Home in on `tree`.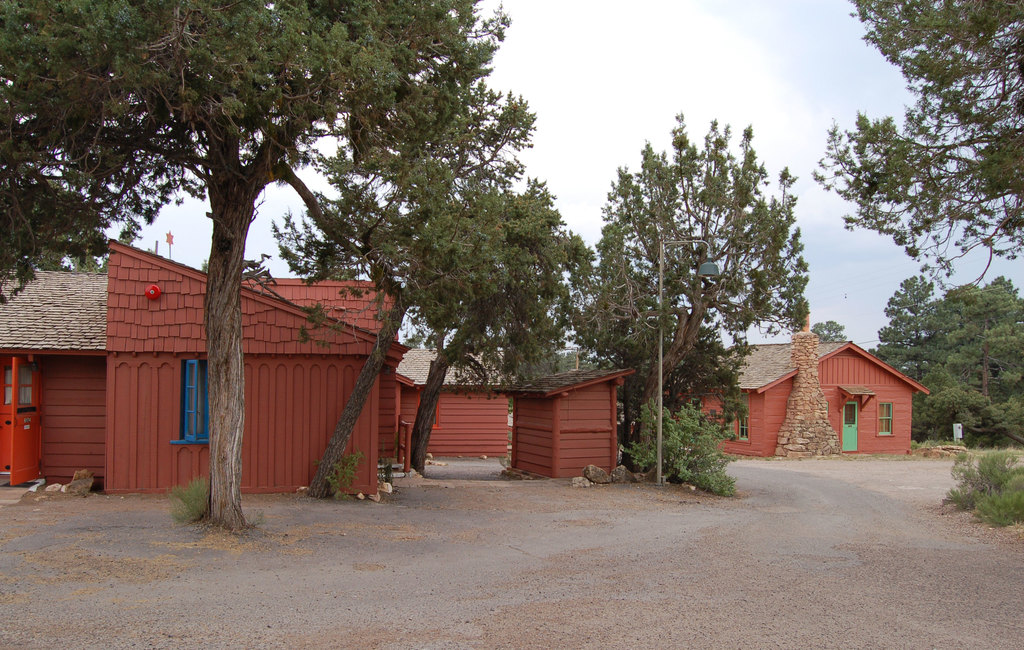
Homed in at locate(582, 108, 822, 465).
